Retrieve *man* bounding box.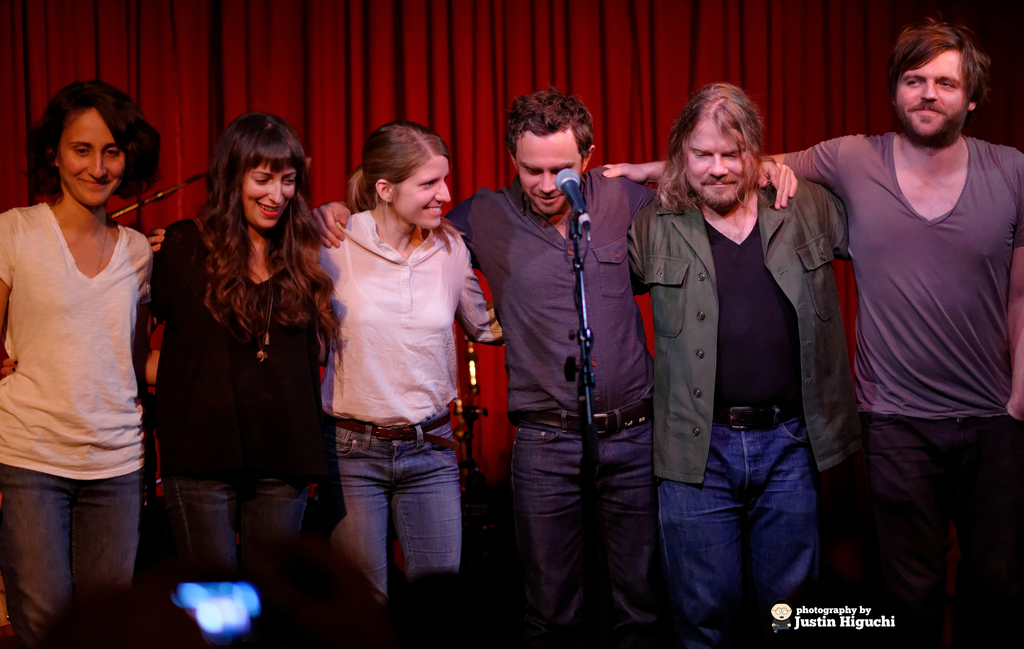
Bounding box: 606, 22, 1023, 648.
